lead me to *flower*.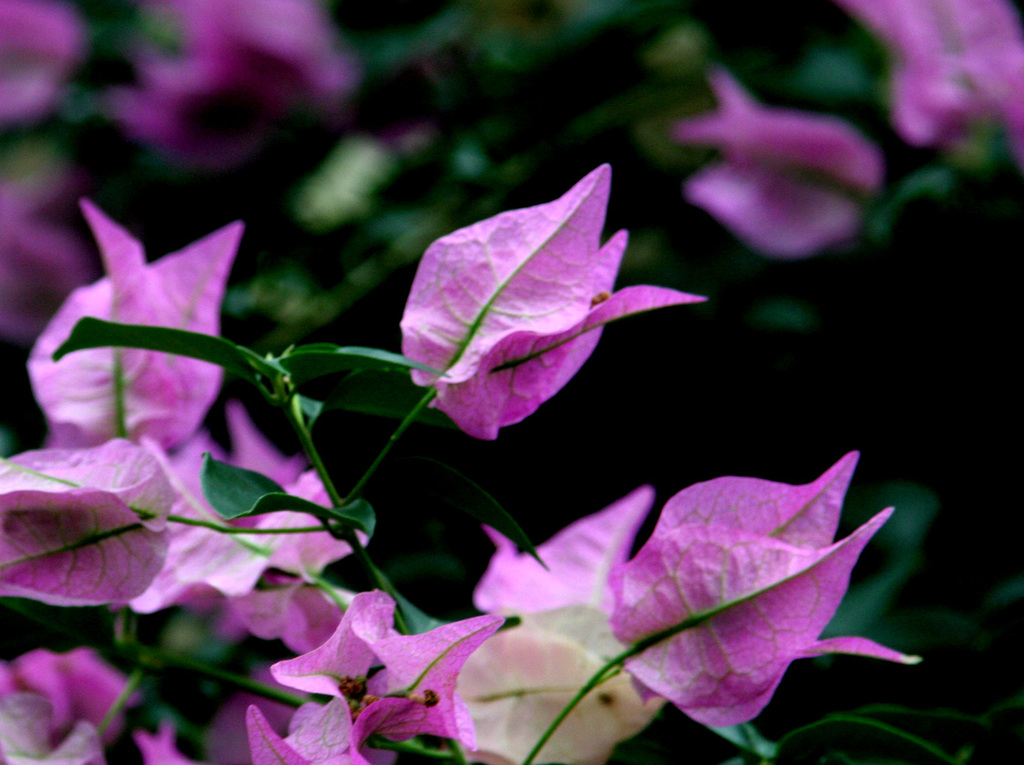
Lead to 255/588/502/737.
